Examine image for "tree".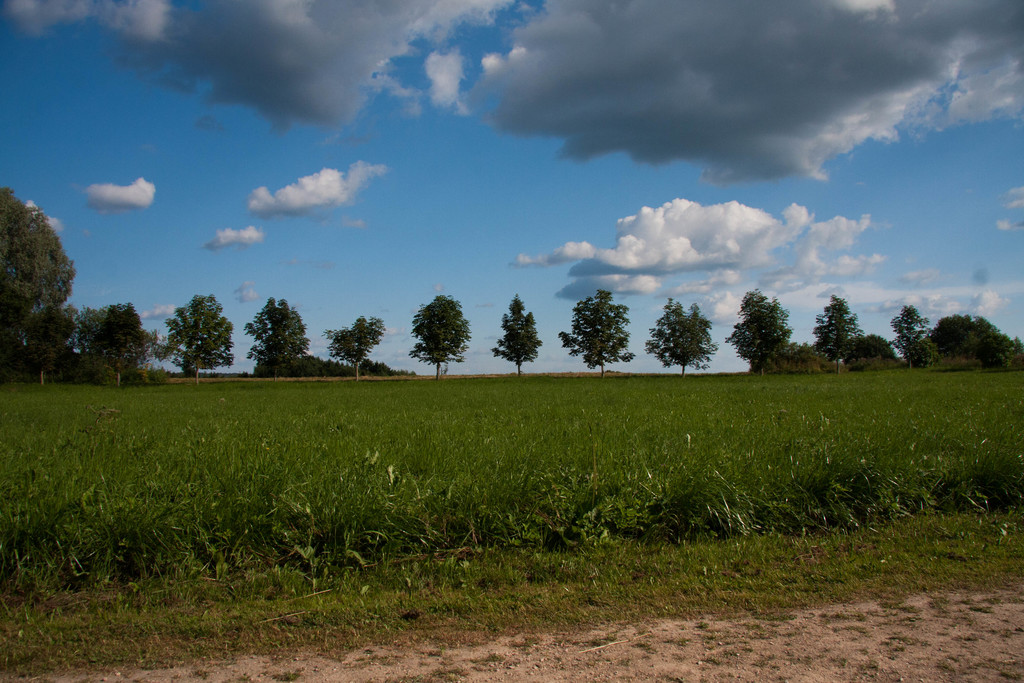
Examination result: [left=559, top=284, right=635, bottom=382].
